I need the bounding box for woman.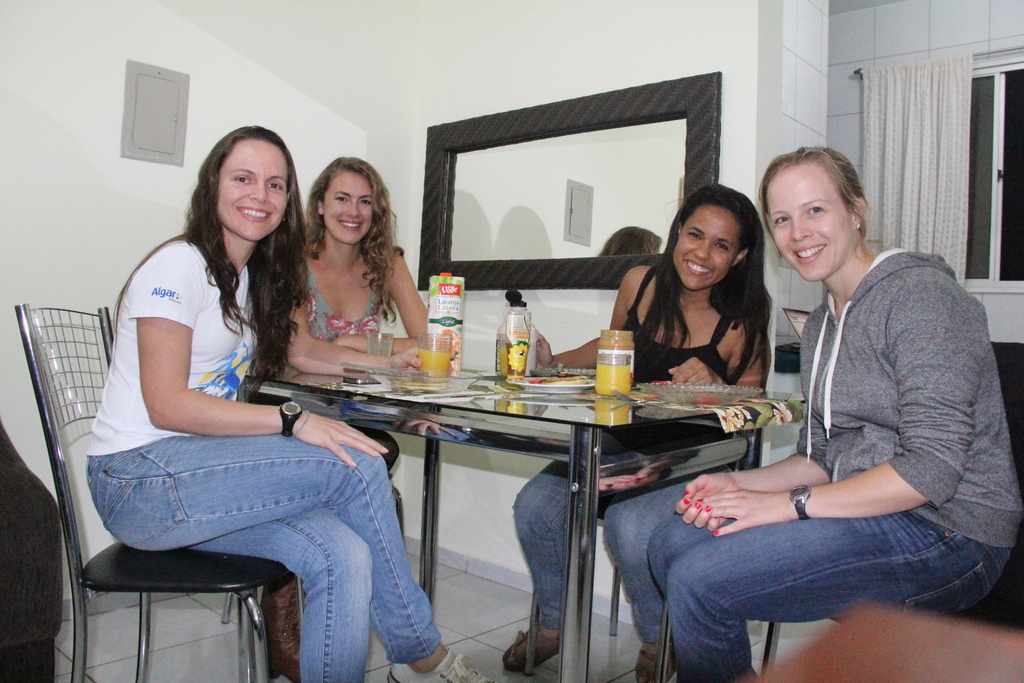
Here it is: x1=275 y1=156 x2=445 y2=553.
